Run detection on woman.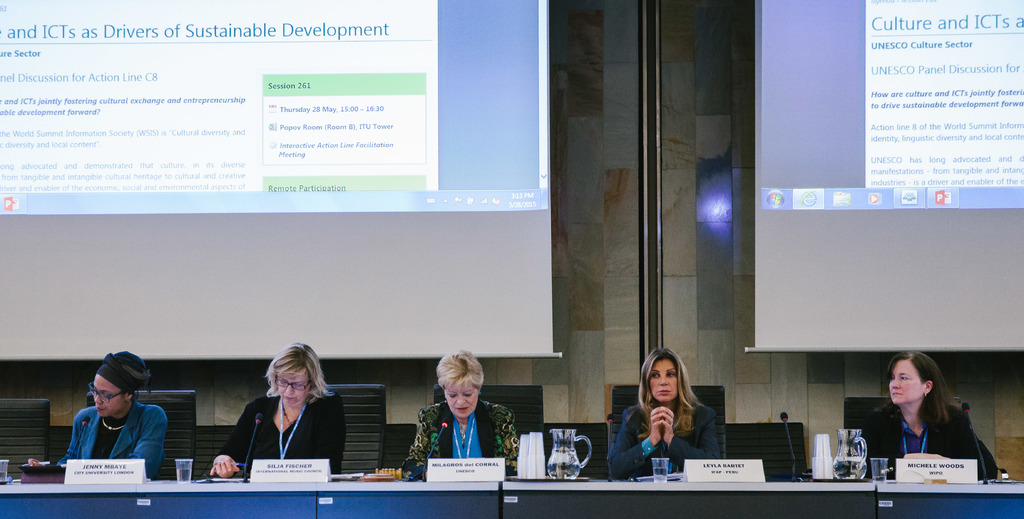
Result: [x1=30, y1=354, x2=166, y2=484].
